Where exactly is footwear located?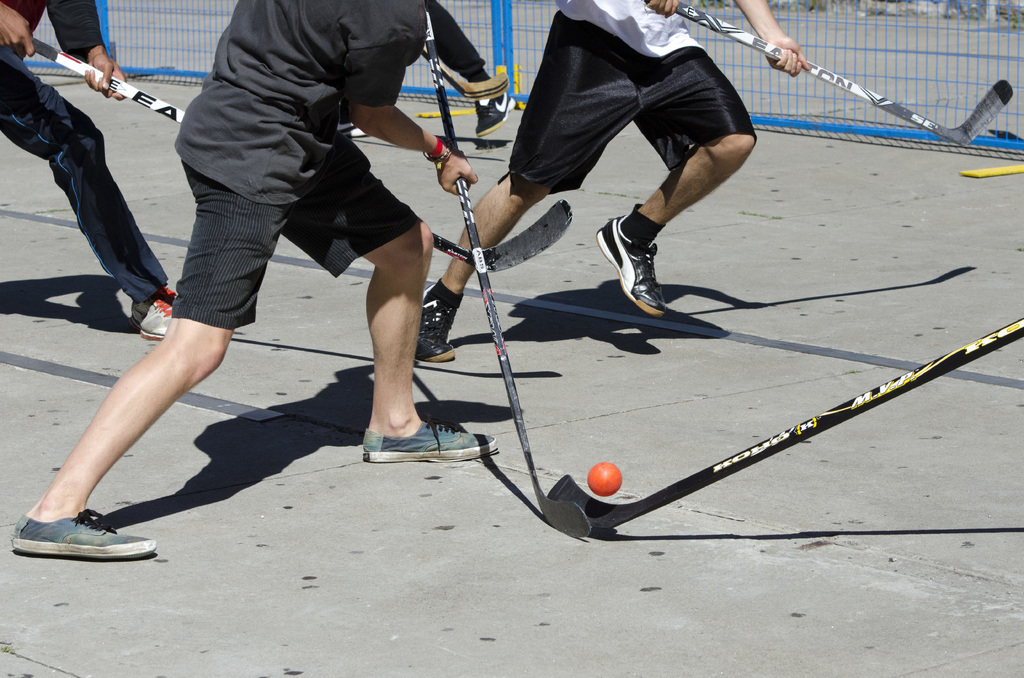
Its bounding box is locate(356, 415, 497, 466).
